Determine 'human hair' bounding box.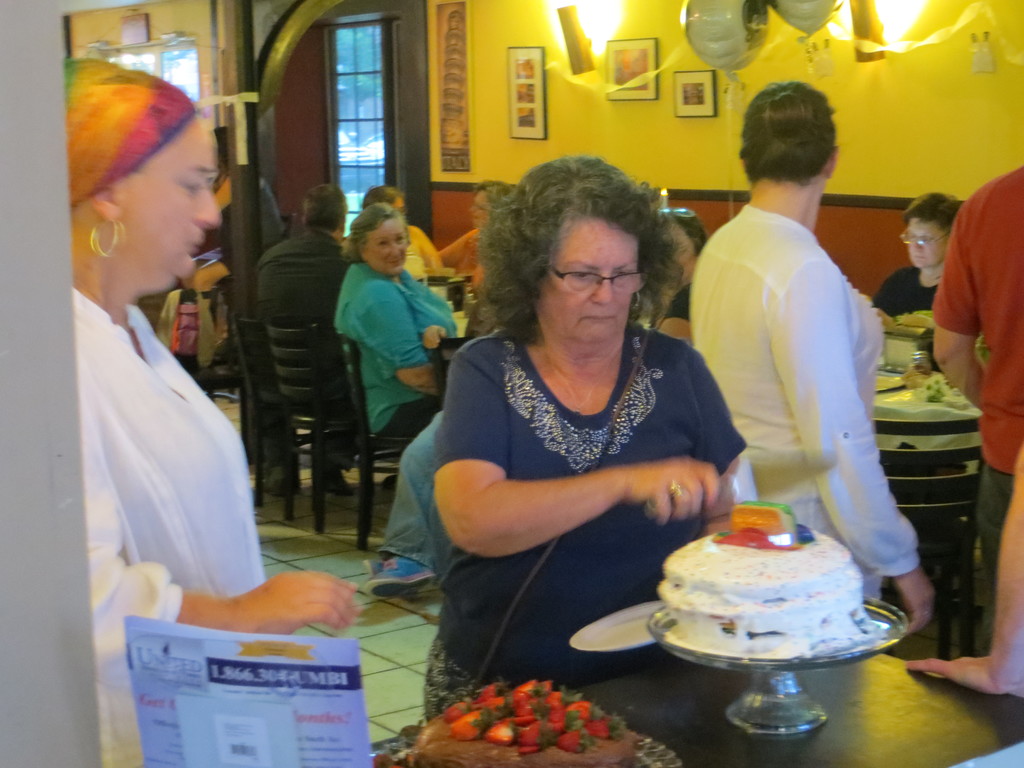
Determined: select_region(662, 209, 708, 254).
